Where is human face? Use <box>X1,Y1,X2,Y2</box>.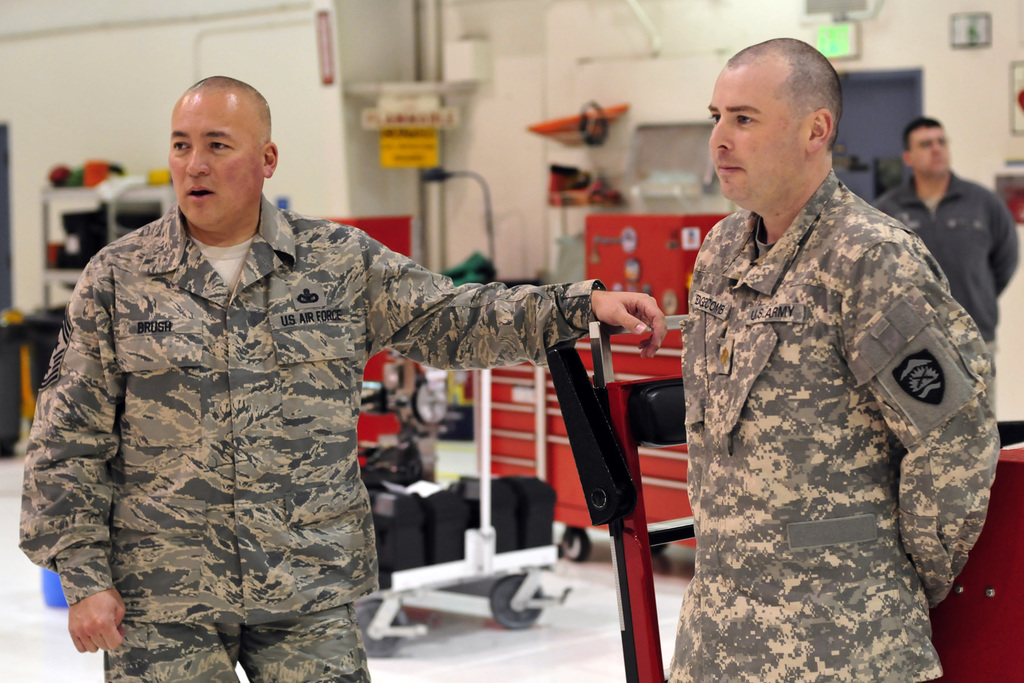
<box>168,89,264,233</box>.
